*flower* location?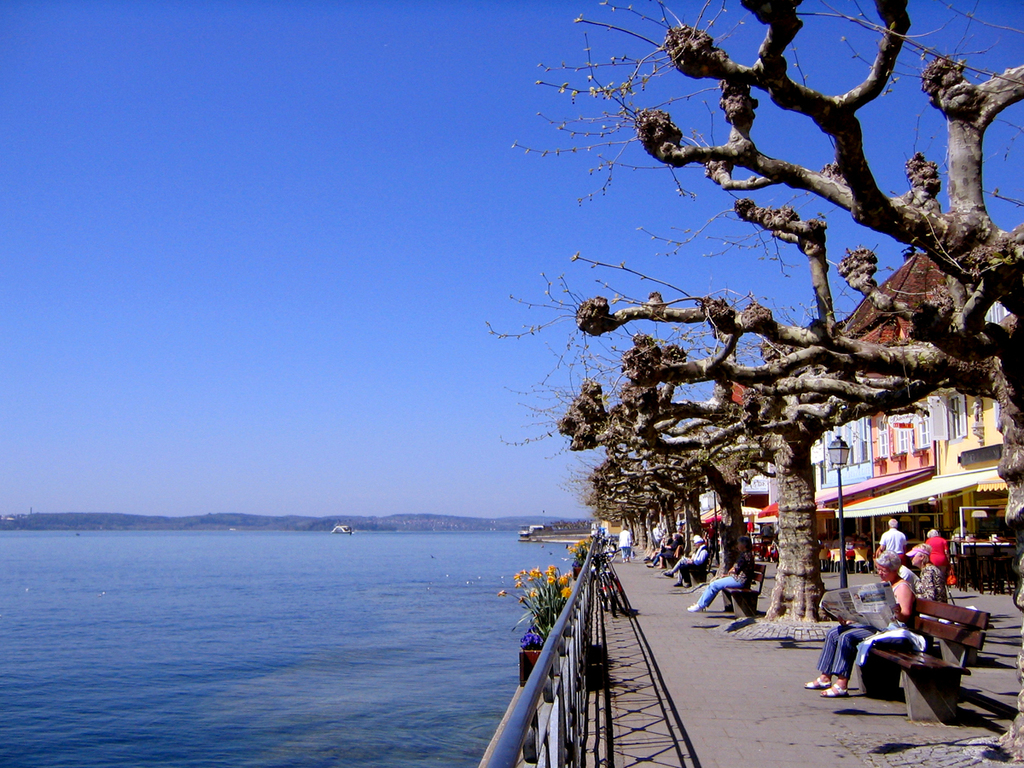
box=[557, 579, 572, 601]
